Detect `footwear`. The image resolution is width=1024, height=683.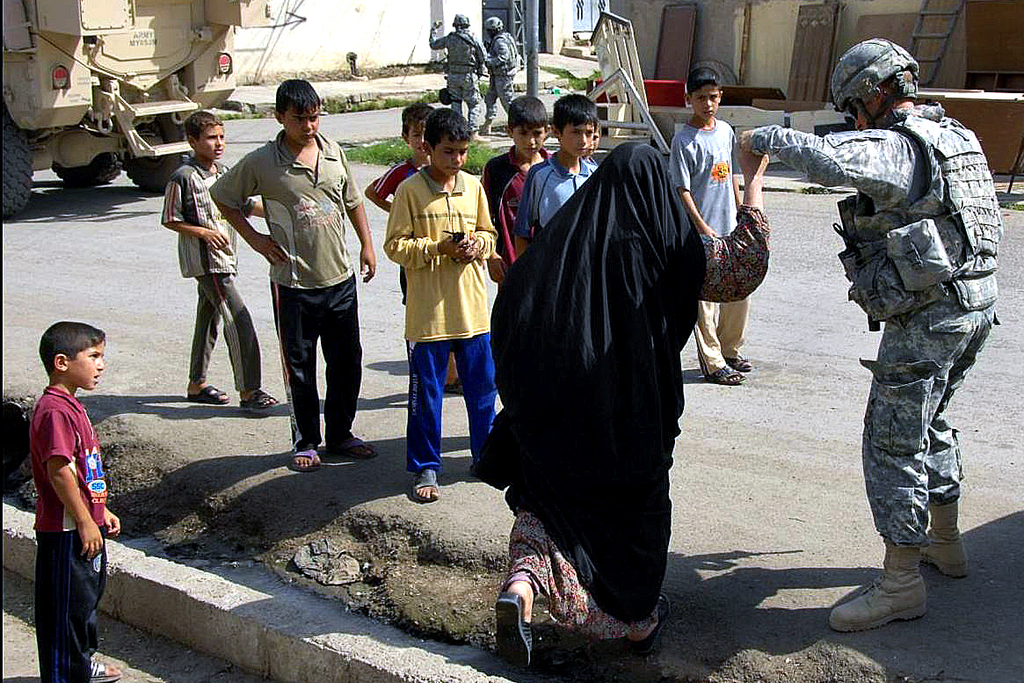
[631, 596, 672, 655].
